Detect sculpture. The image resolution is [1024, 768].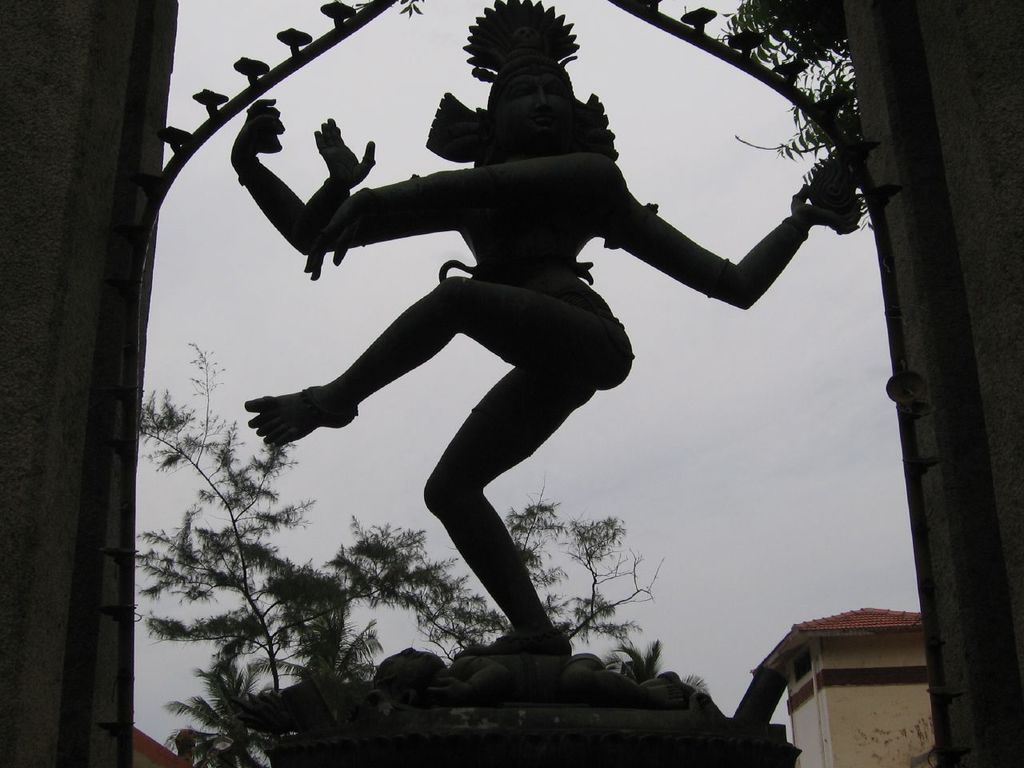
l=192, t=23, r=864, b=705.
